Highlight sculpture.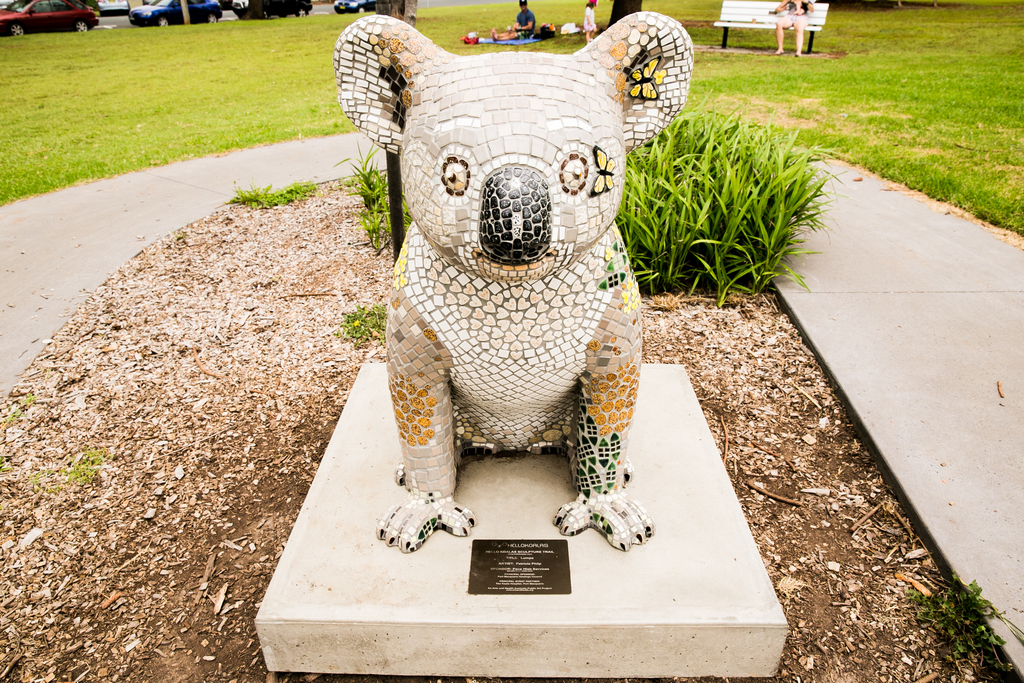
Highlighted region: rect(316, 55, 691, 514).
